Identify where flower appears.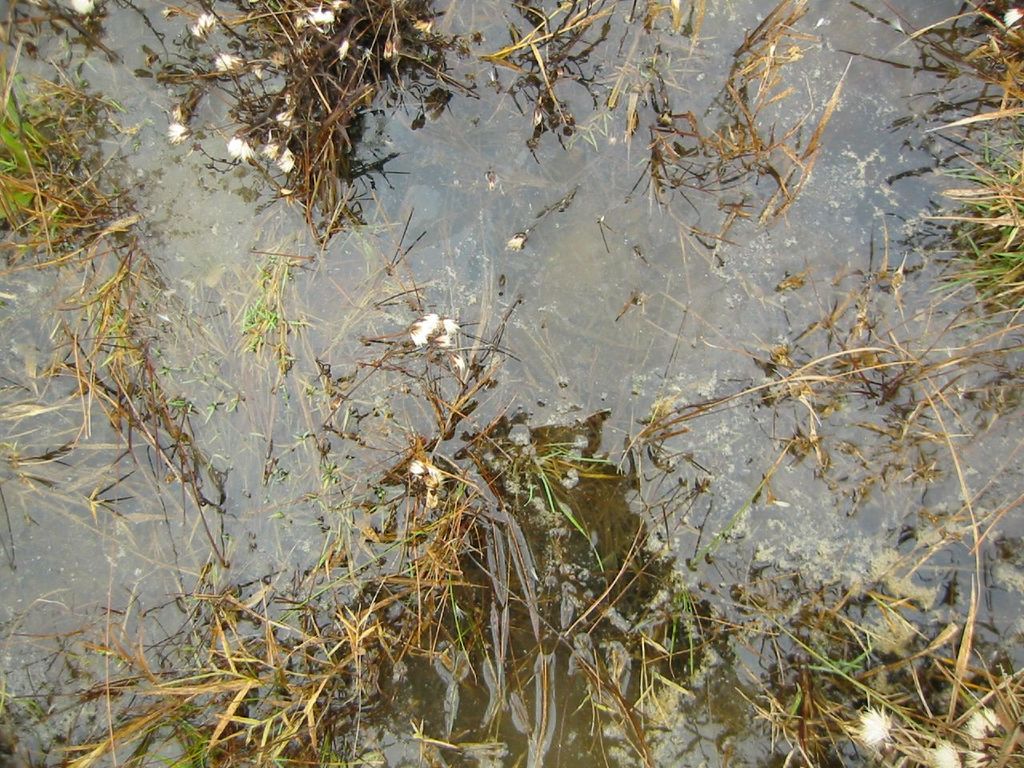
Appears at left=214, top=46, right=241, bottom=66.
